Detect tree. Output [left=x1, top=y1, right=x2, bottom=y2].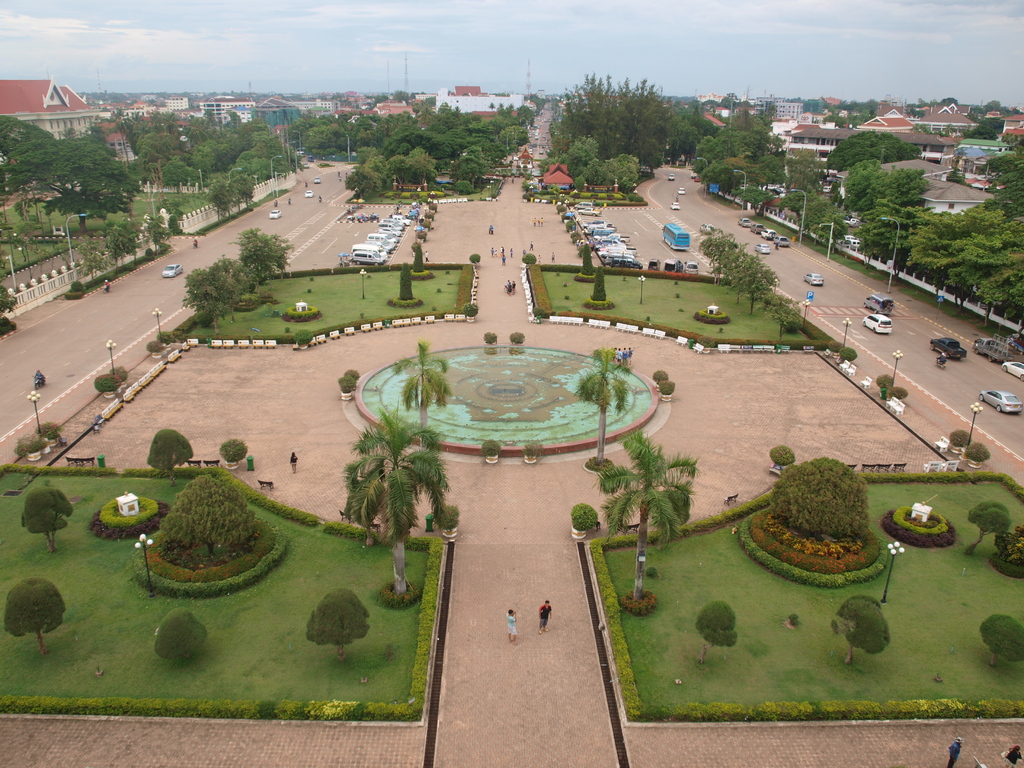
[left=906, top=106, right=926, bottom=118].
